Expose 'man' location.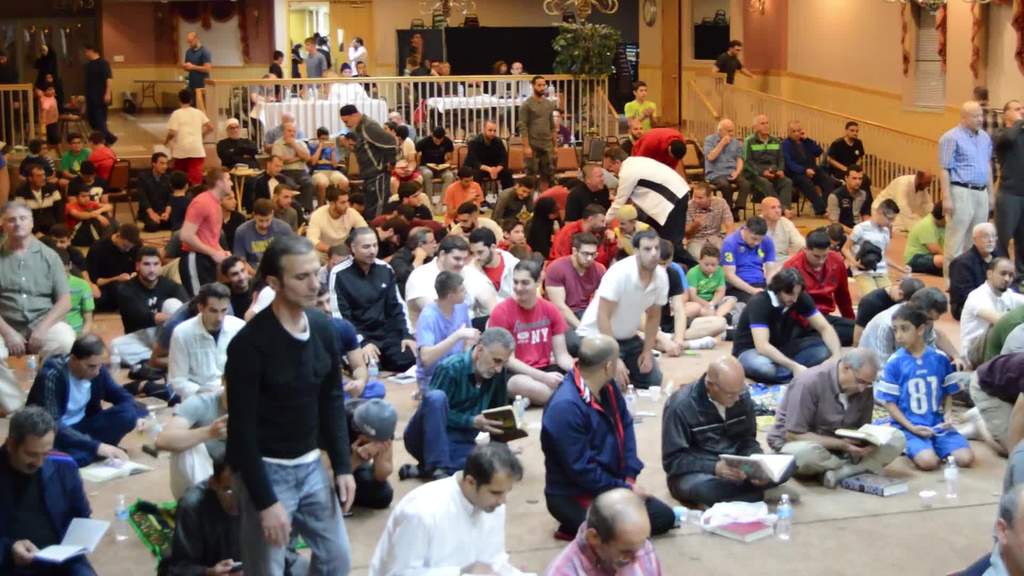
Exposed at bbox=(83, 43, 114, 143).
